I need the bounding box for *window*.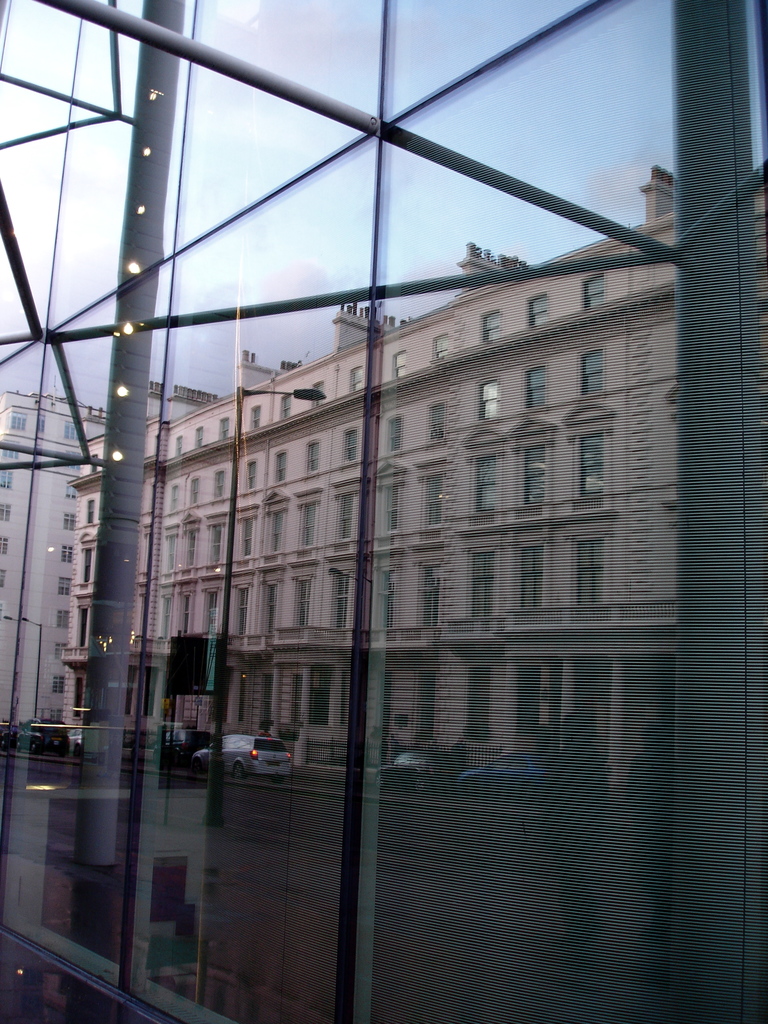
Here it is: left=265, top=510, right=279, bottom=556.
